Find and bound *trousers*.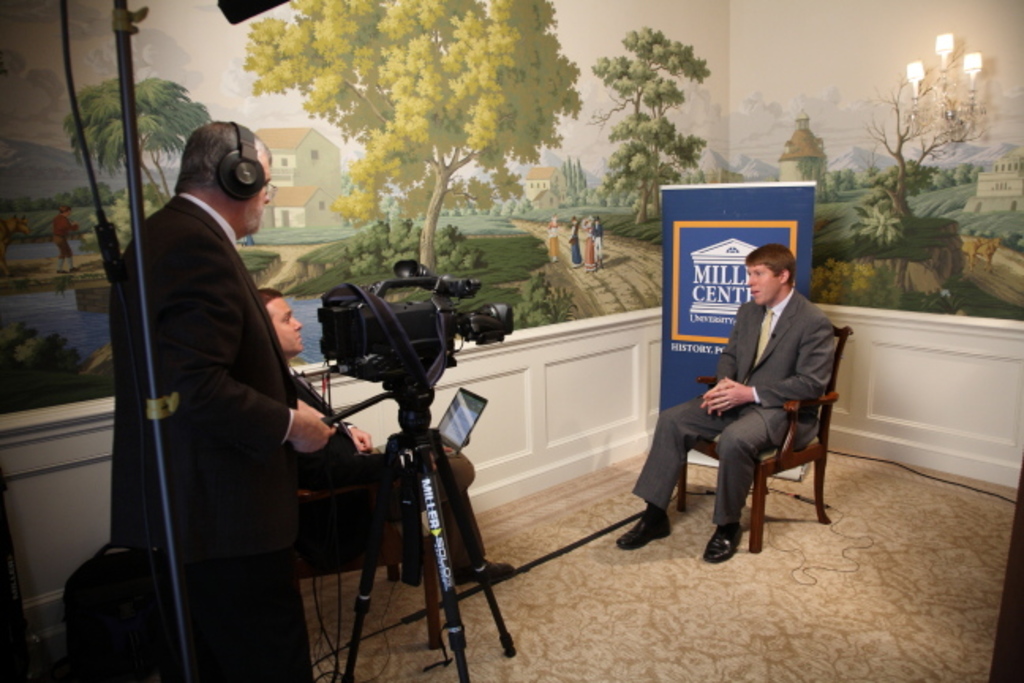
Bound: [x1=177, y1=526, x2=319, y2=681].
